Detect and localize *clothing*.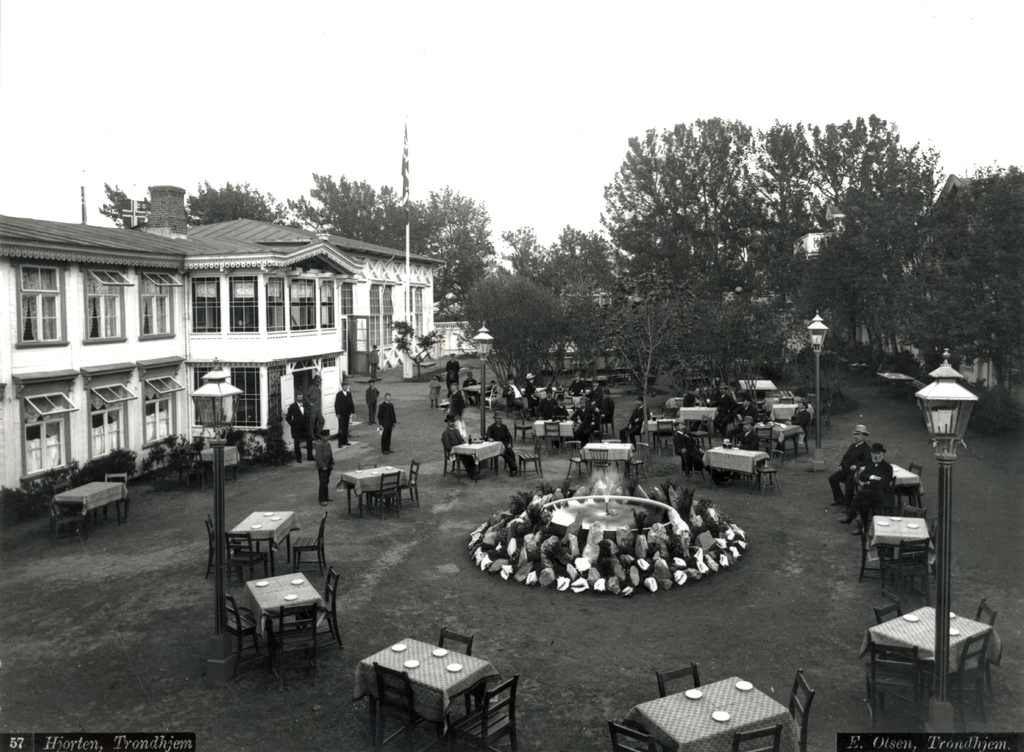
Localized at (left=333, top=385, right=356, bottom=444).
